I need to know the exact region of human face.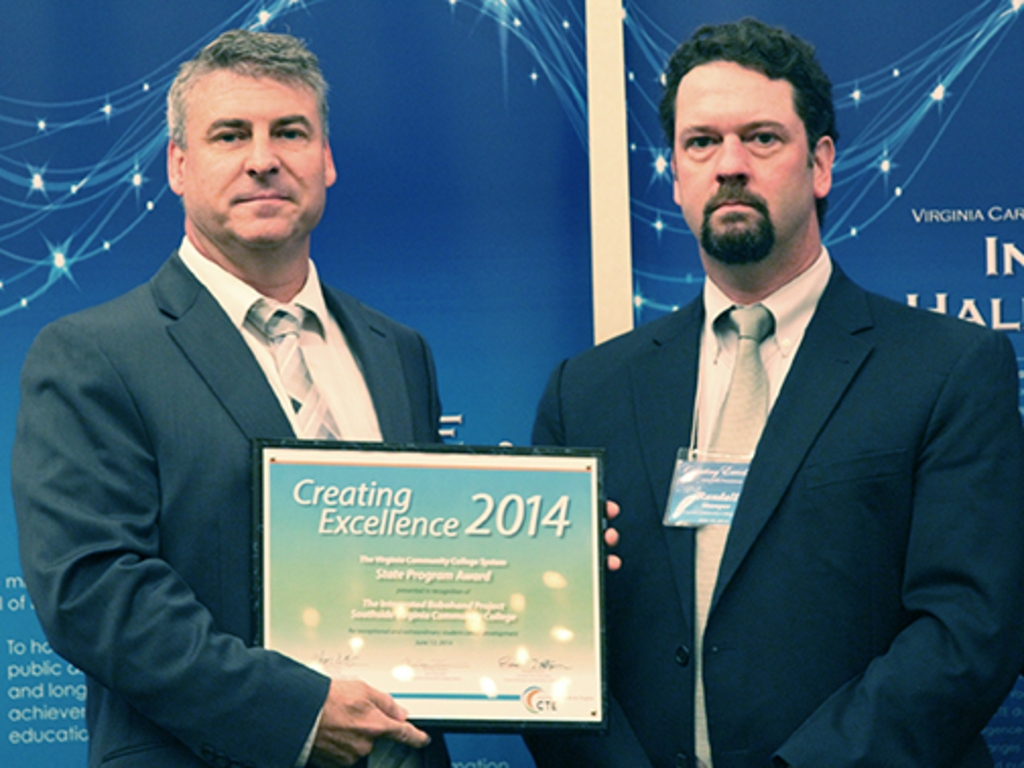
Region: crop(673, 61, 815, 260).
